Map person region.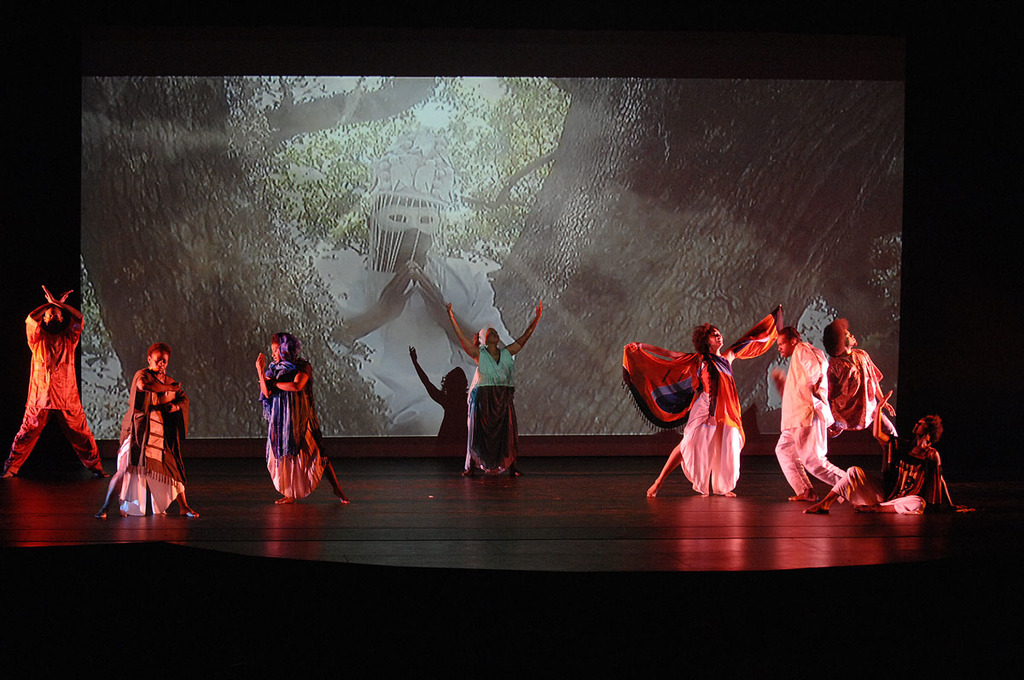
Mapped to bbox=[771, 328, 848, 503].
